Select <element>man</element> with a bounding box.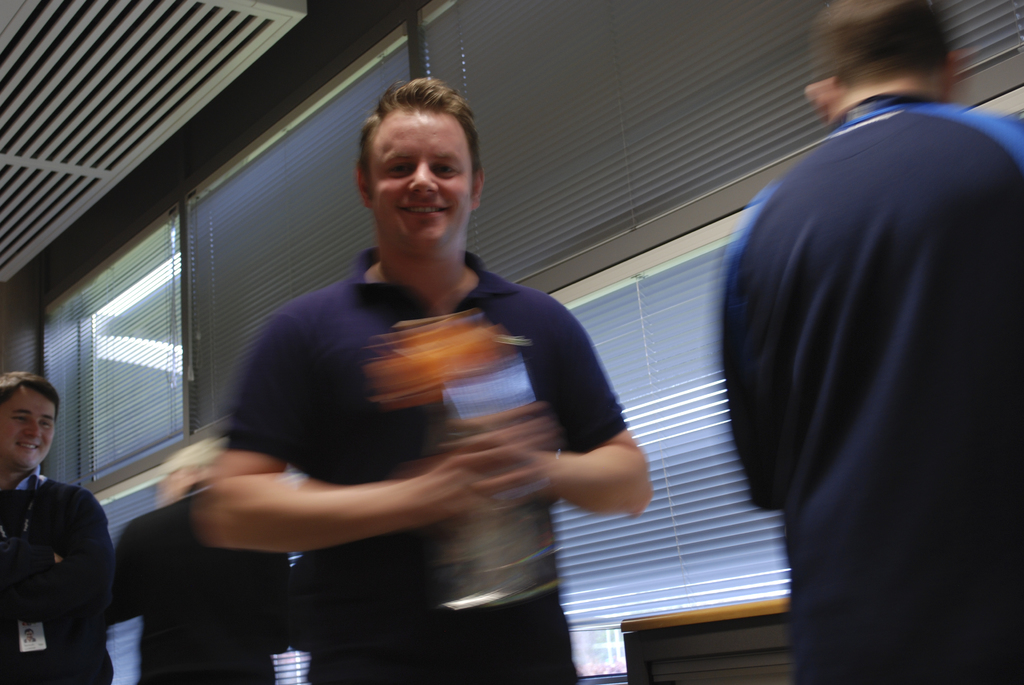
Rect(116, 434, 291, 684).
